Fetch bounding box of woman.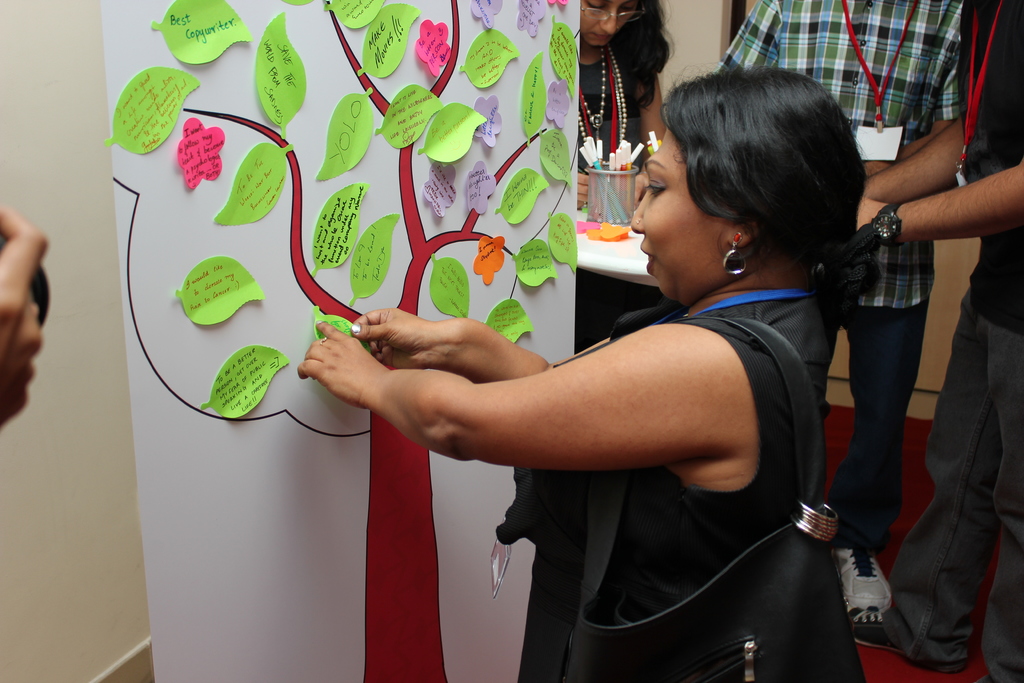
Bbox: {"x1": 572, "y1": 0, "x2": 669, "y2": 225}.
